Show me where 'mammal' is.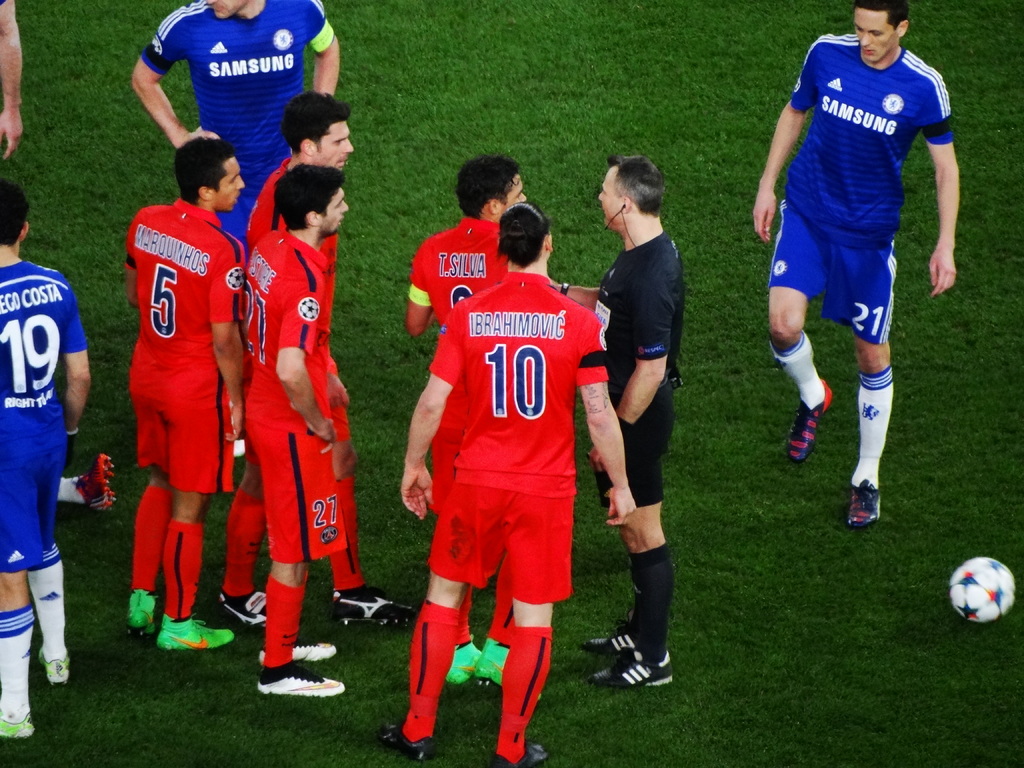
'mammal' is at (241,166,359,709).
